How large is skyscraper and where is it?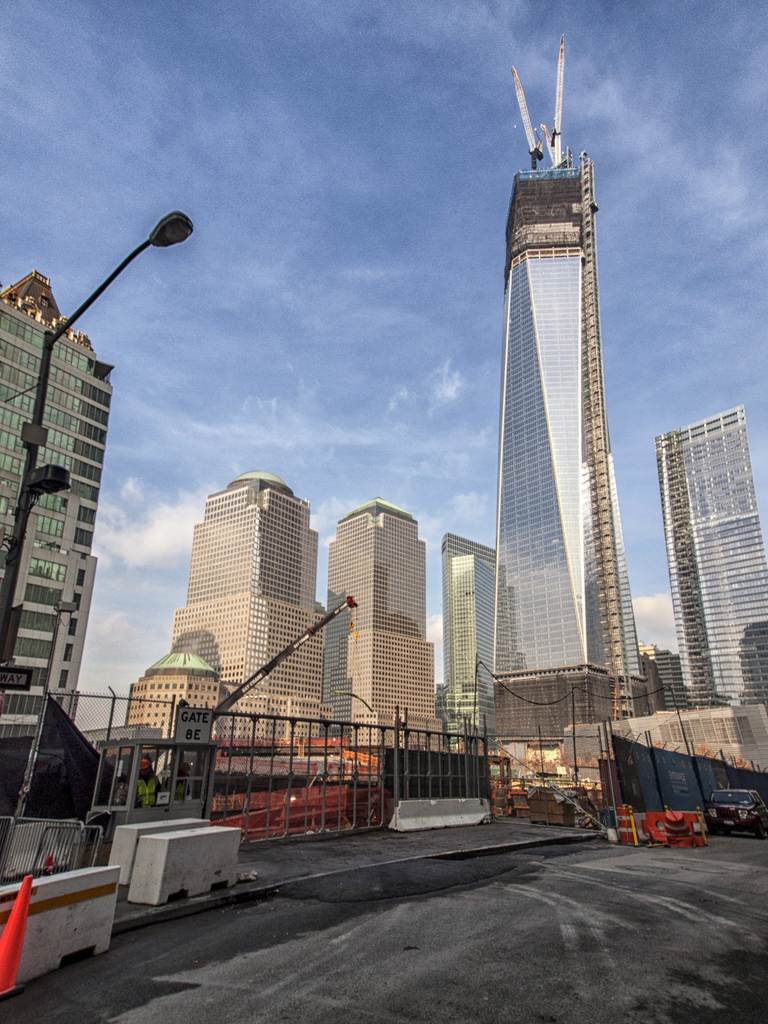
Bounding box: region(0, 262, 122, 727).
